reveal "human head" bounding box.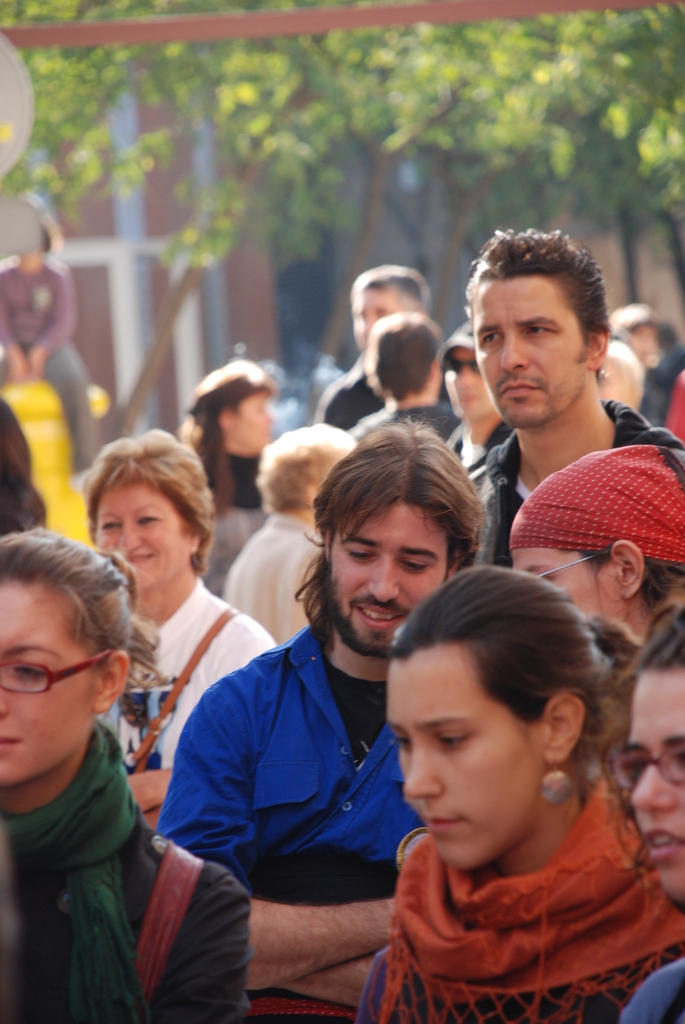
Revealed: [87,429,214,591].
